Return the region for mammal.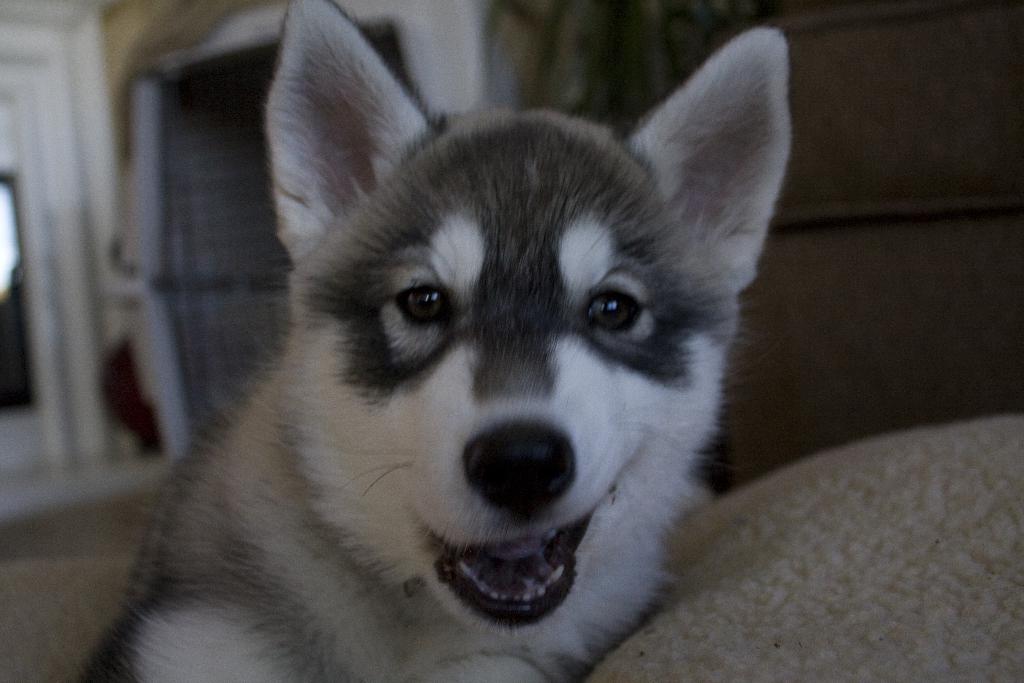
78, 0, 793, 682.
